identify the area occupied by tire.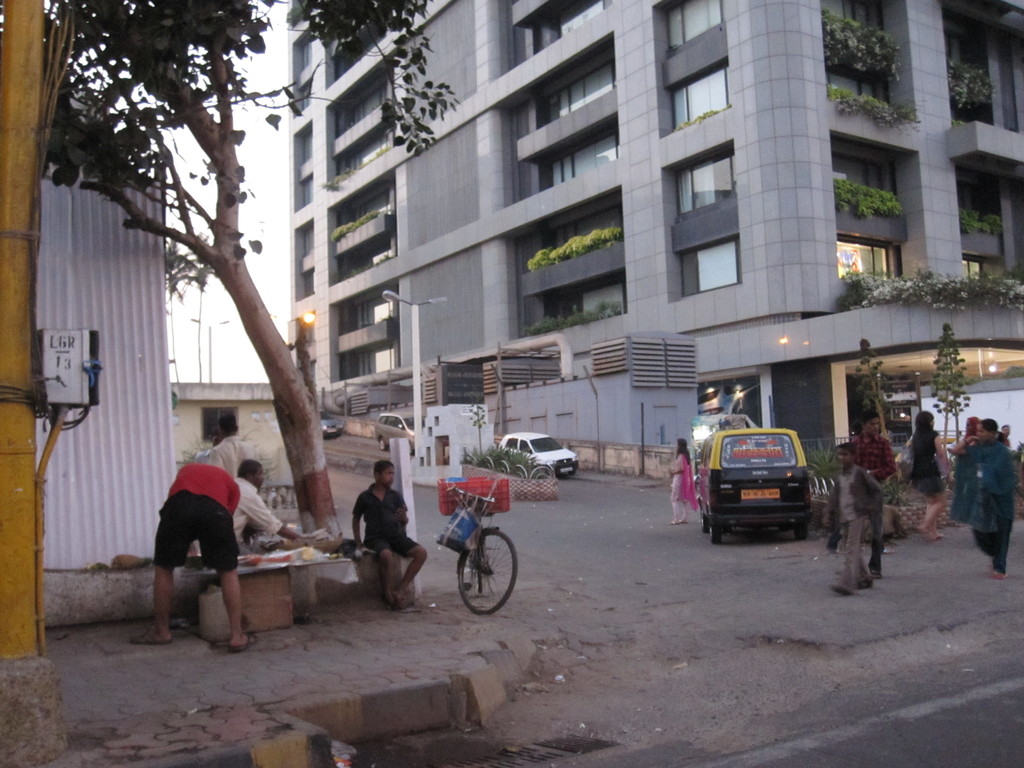
Area: rect(377, 437, 390, 451).
